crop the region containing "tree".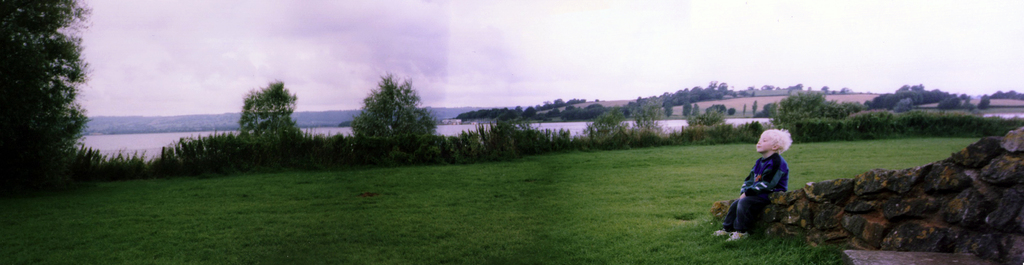
Crop region: locate(7, 6, 94, 186).
